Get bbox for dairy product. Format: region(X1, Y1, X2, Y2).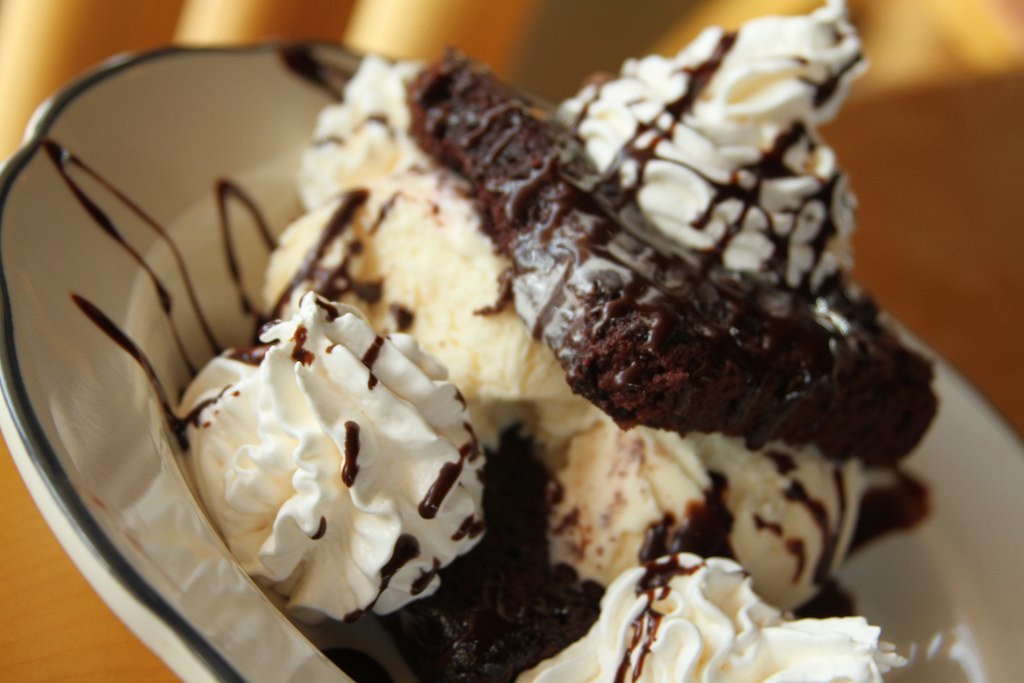
region(213, 271, 501, 640).
